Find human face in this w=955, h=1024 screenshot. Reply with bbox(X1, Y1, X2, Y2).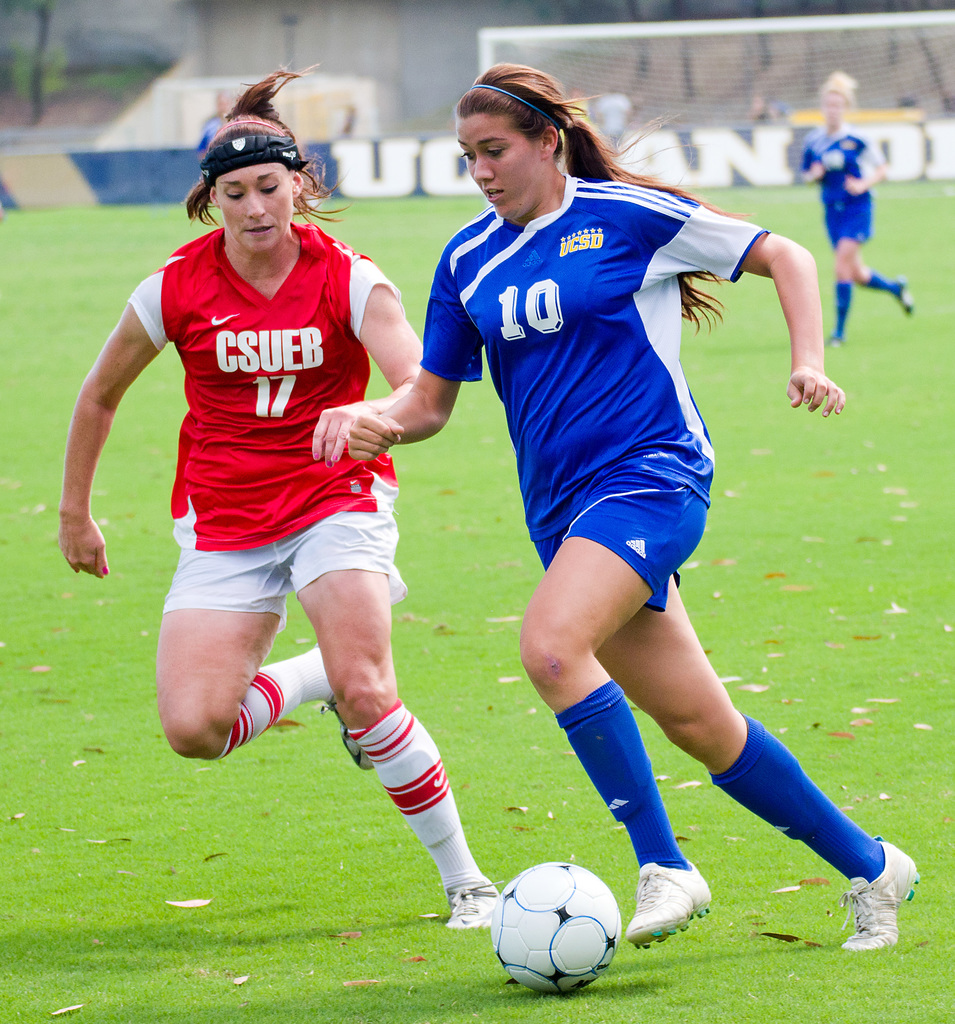
bbox(453, 111, 539, 220).
